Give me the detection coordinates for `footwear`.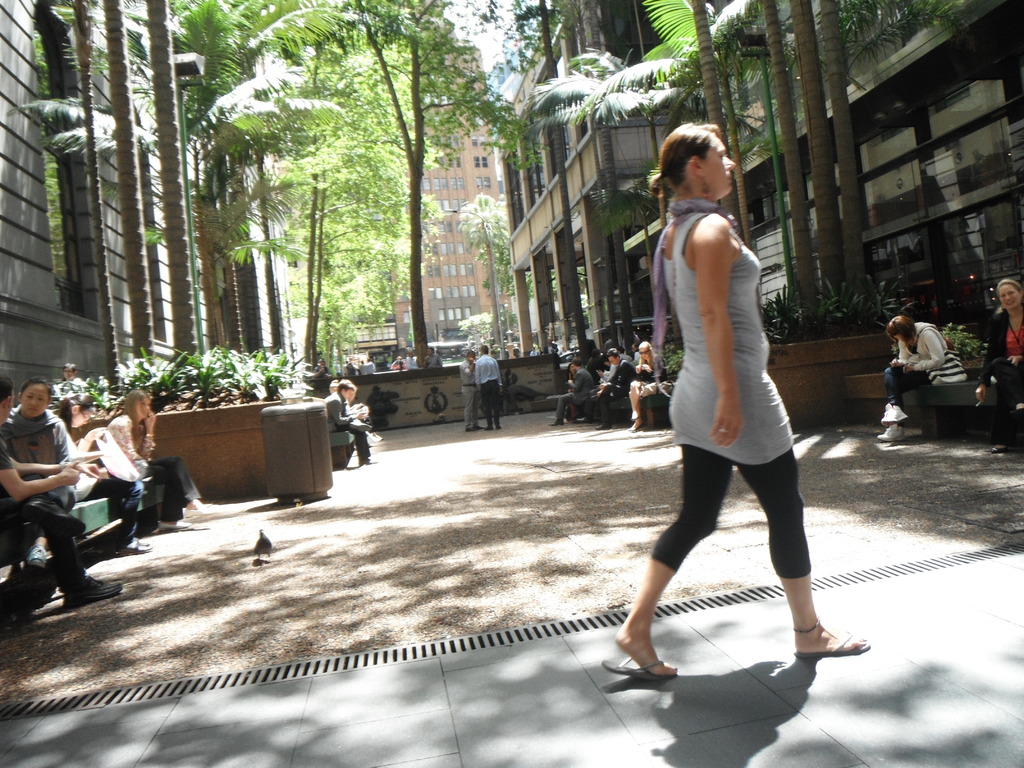
<region>26, 540, 56, 572</region>.
